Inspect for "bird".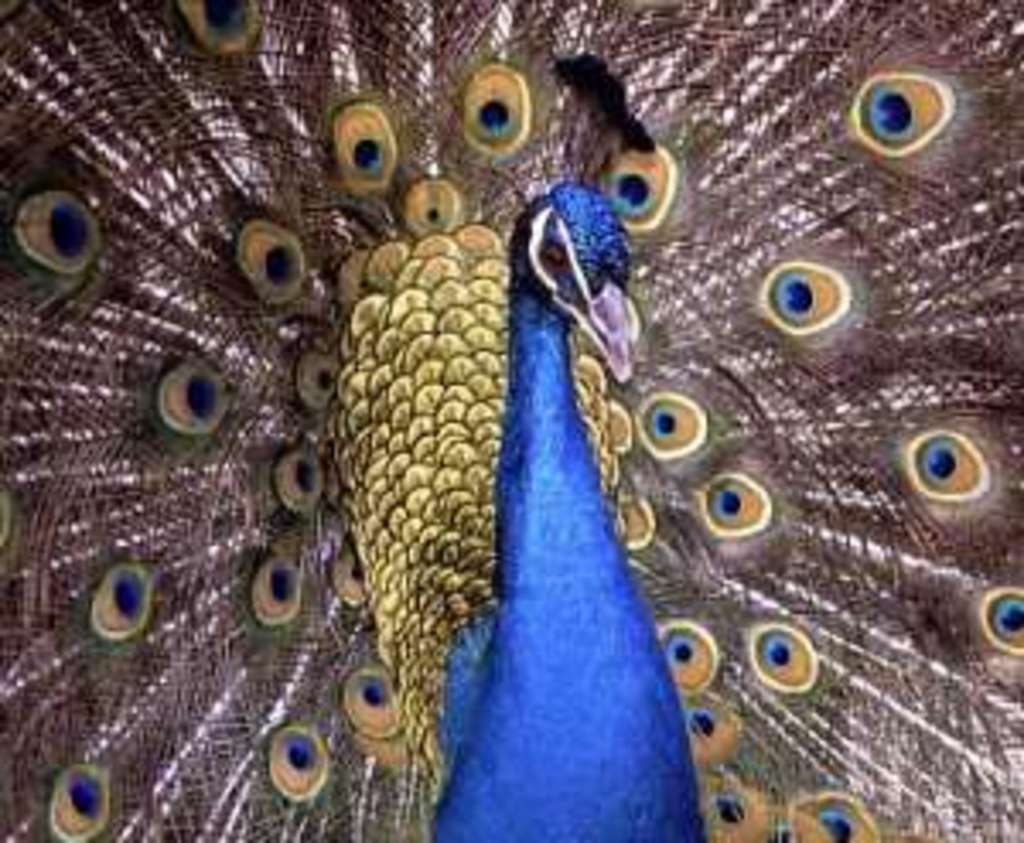
Inspection: x1=0, y1=68, x2=1010, y2=761.
